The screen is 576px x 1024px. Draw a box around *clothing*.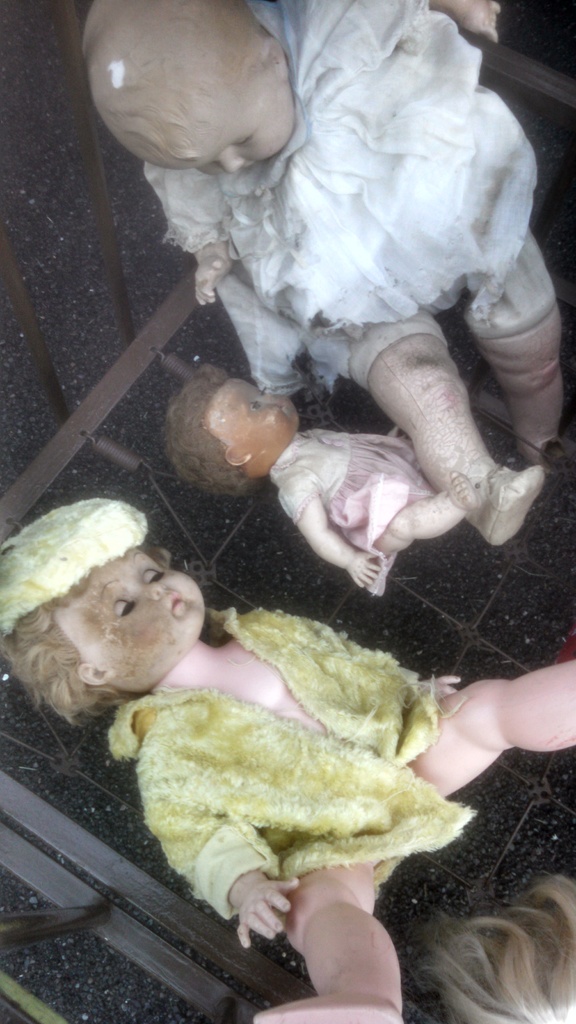
<region>138, 0, 556, 400</region>.
